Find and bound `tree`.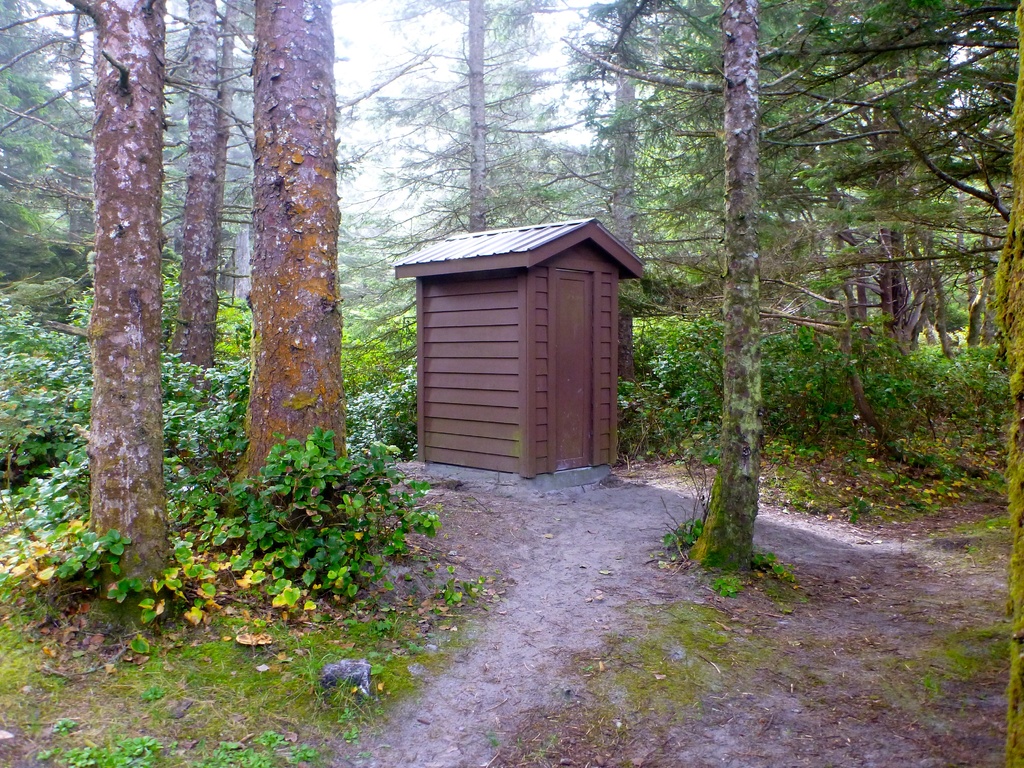
Bound: region(0, 0, 419, 621).
